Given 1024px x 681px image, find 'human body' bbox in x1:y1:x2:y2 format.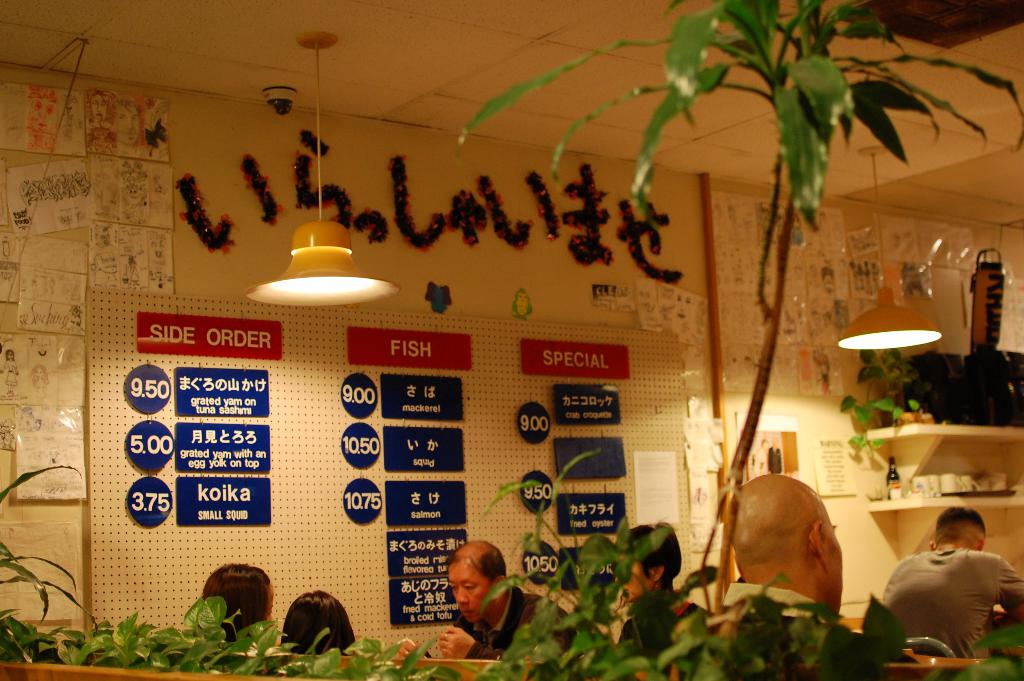
901:518:1016:663.
